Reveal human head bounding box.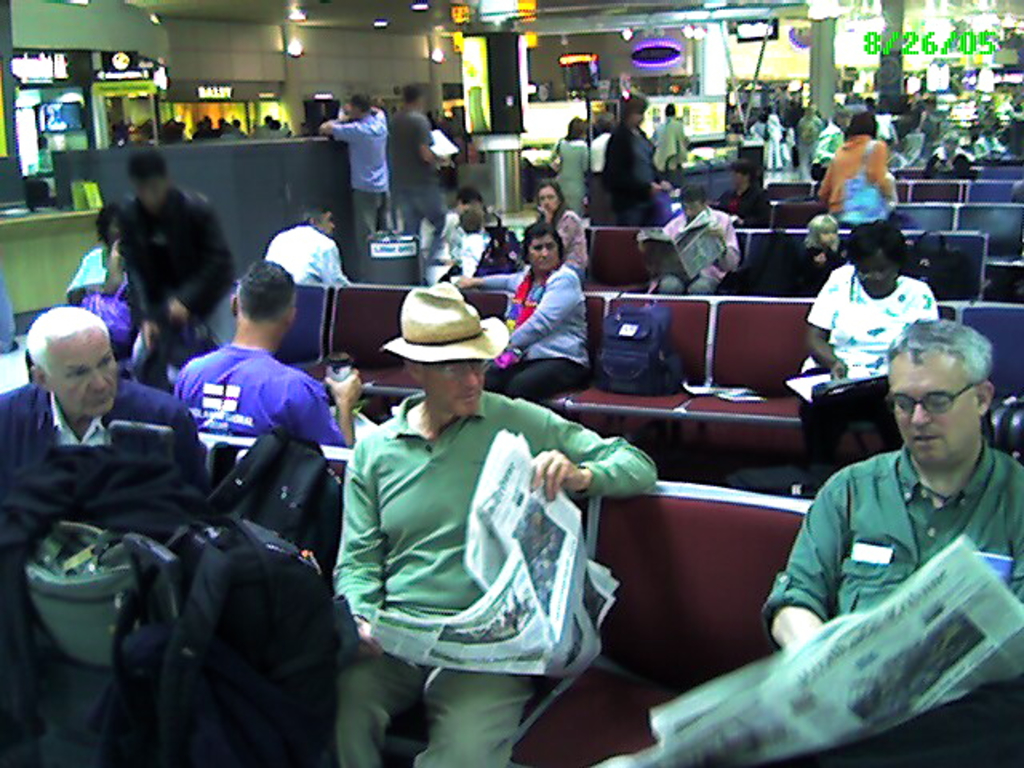
Revealed: (227,261,296,354).
